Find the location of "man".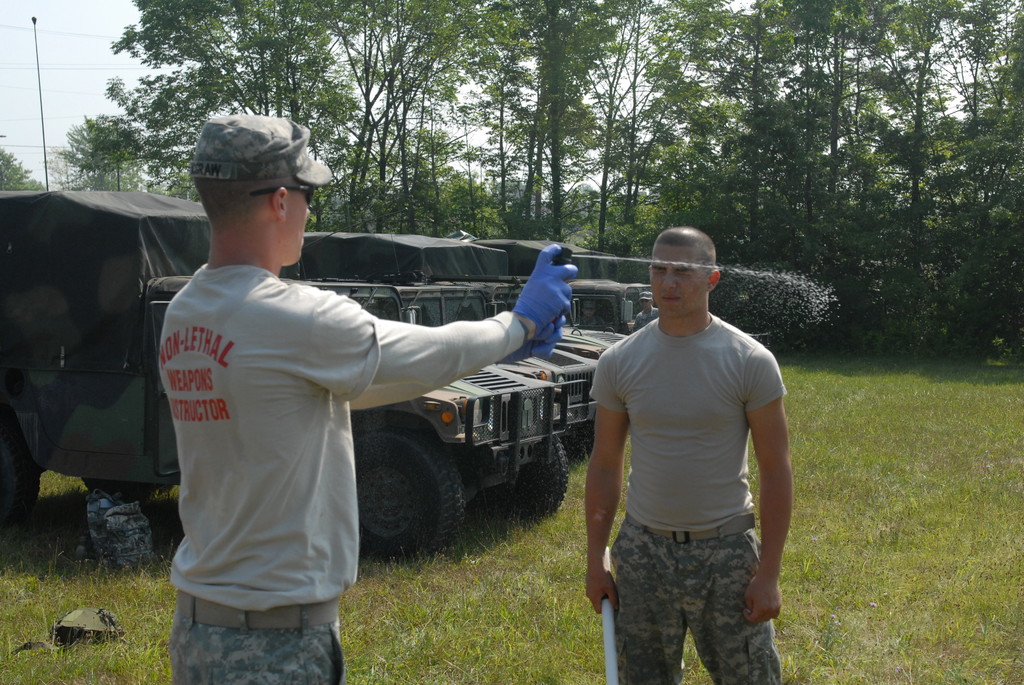
Location: pyautogui.locateOnScreen(152, 113, 581, 684).
